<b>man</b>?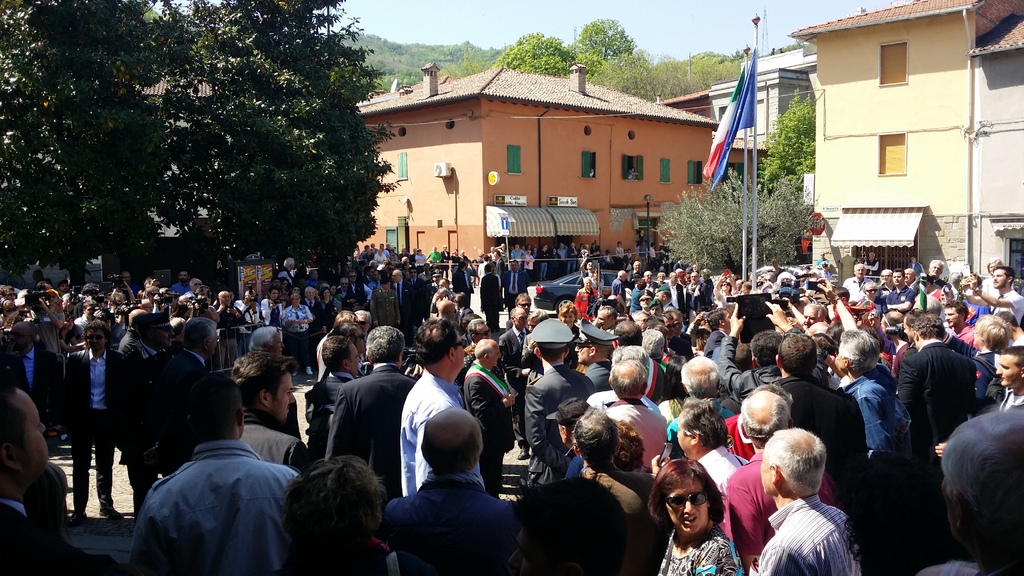
861 278 880 304
